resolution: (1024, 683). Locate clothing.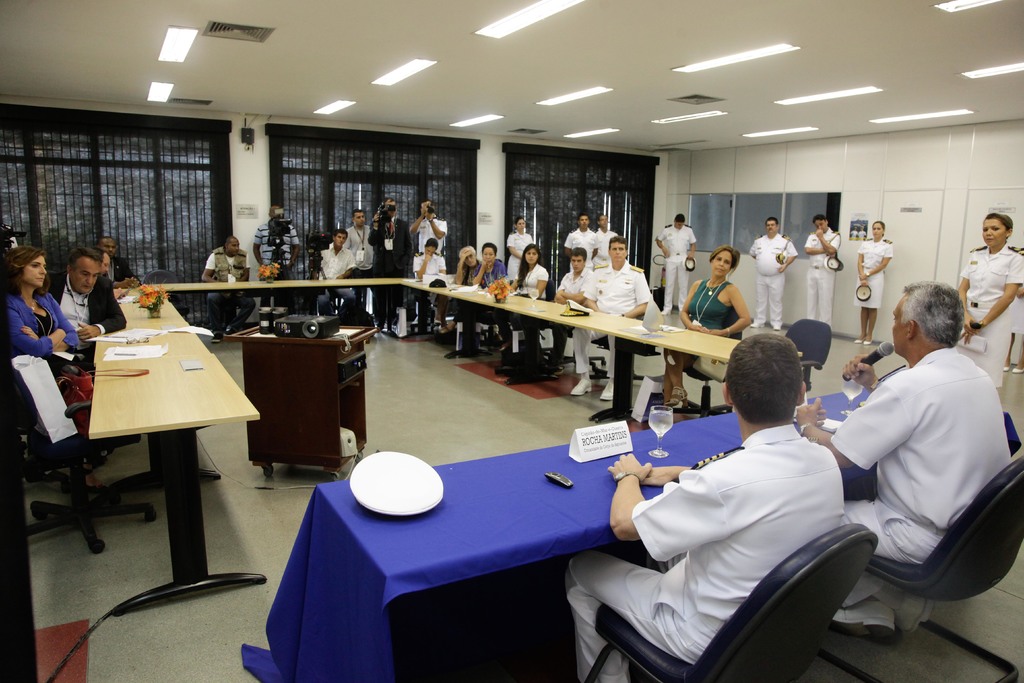
x1=454, y1=262, x2=483, y2=332.
